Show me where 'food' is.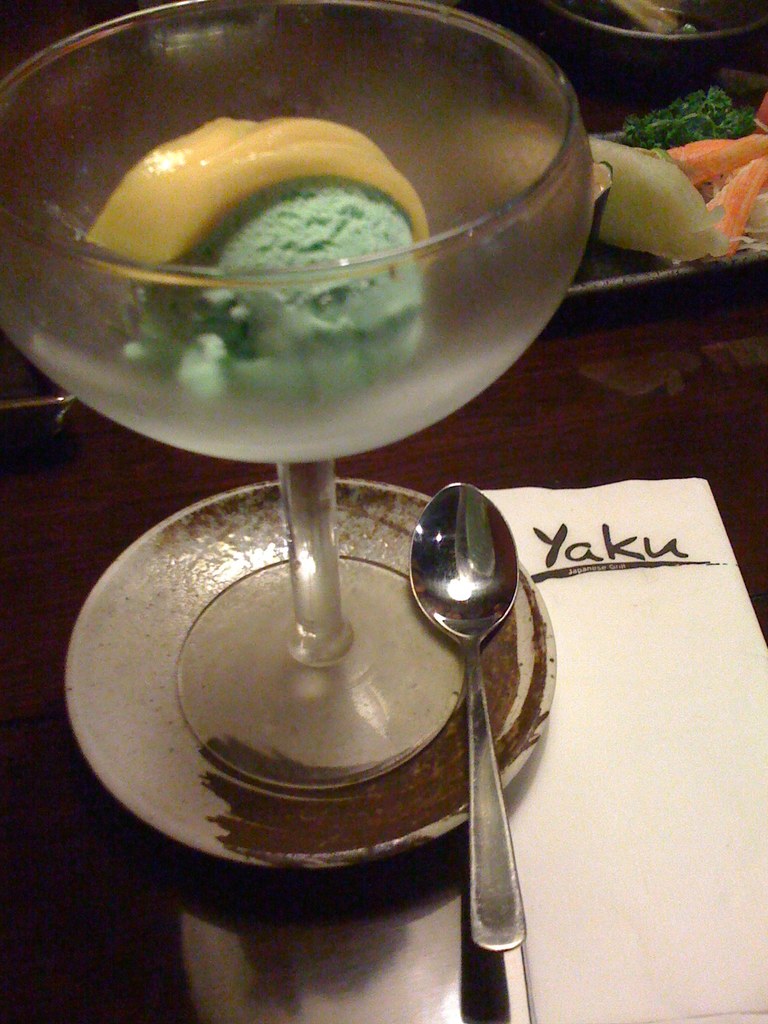
'food' is at 496 83 767 269.
